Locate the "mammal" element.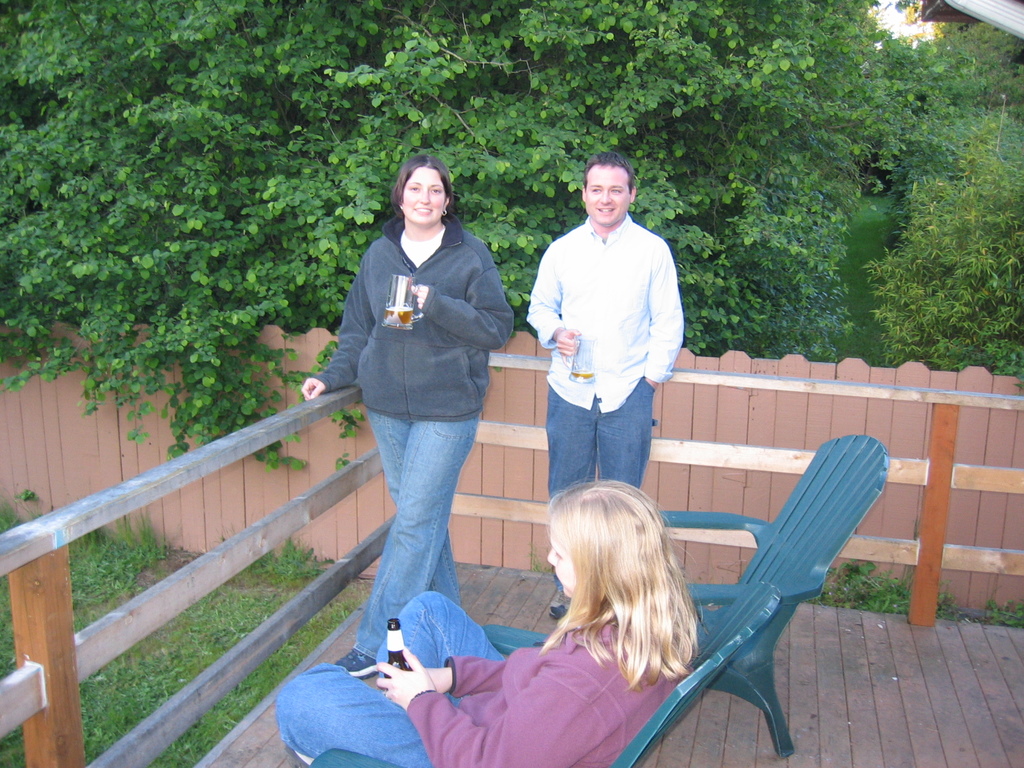
Element bbox: {"x1": 273, "y1": 477, "x2": 706, "y2": 767}.
